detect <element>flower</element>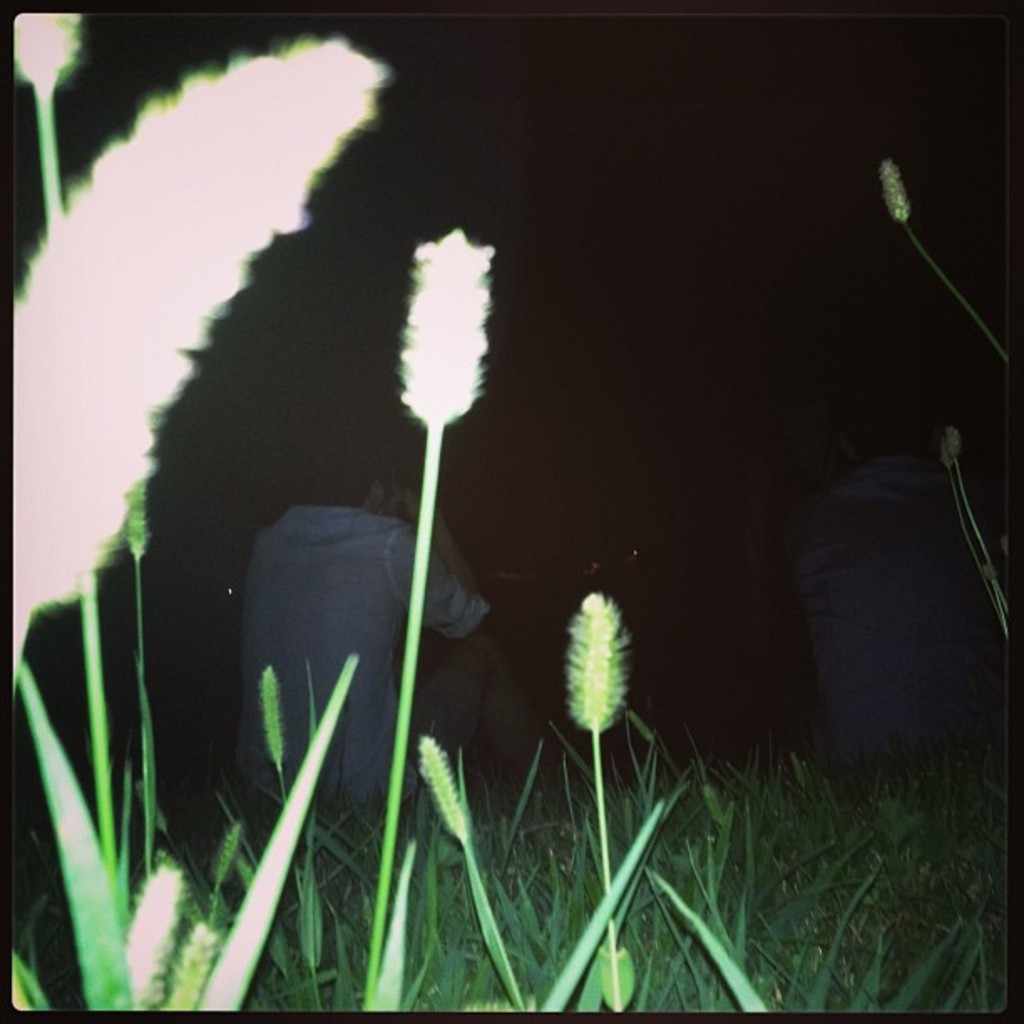
<region>390, 224, 507, 435</region>
